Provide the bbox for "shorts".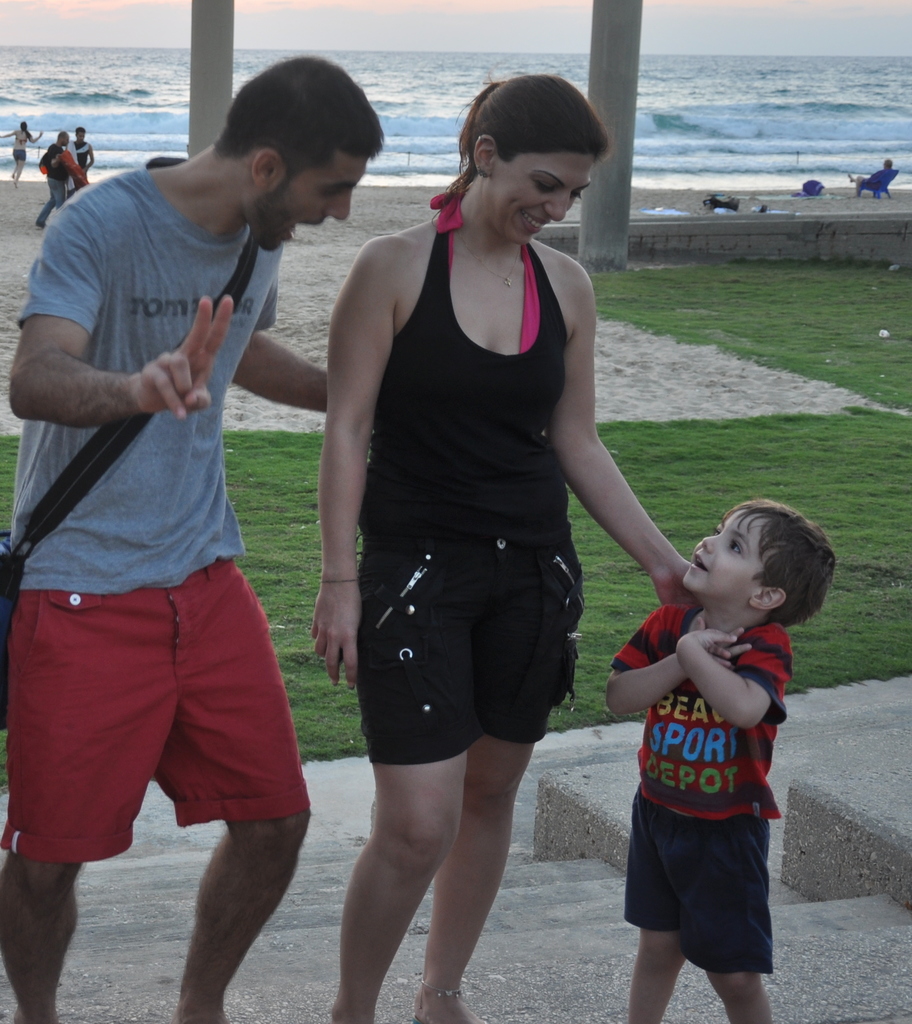
4, 557, 307, 866.
